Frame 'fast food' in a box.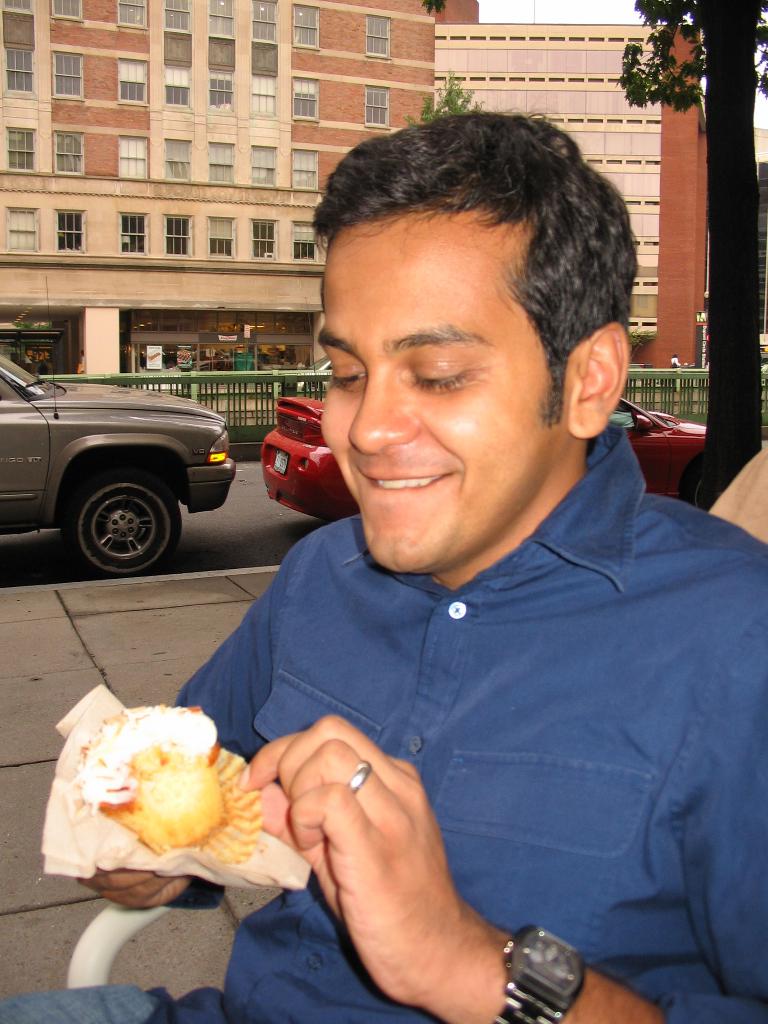
47,710,286,919.
